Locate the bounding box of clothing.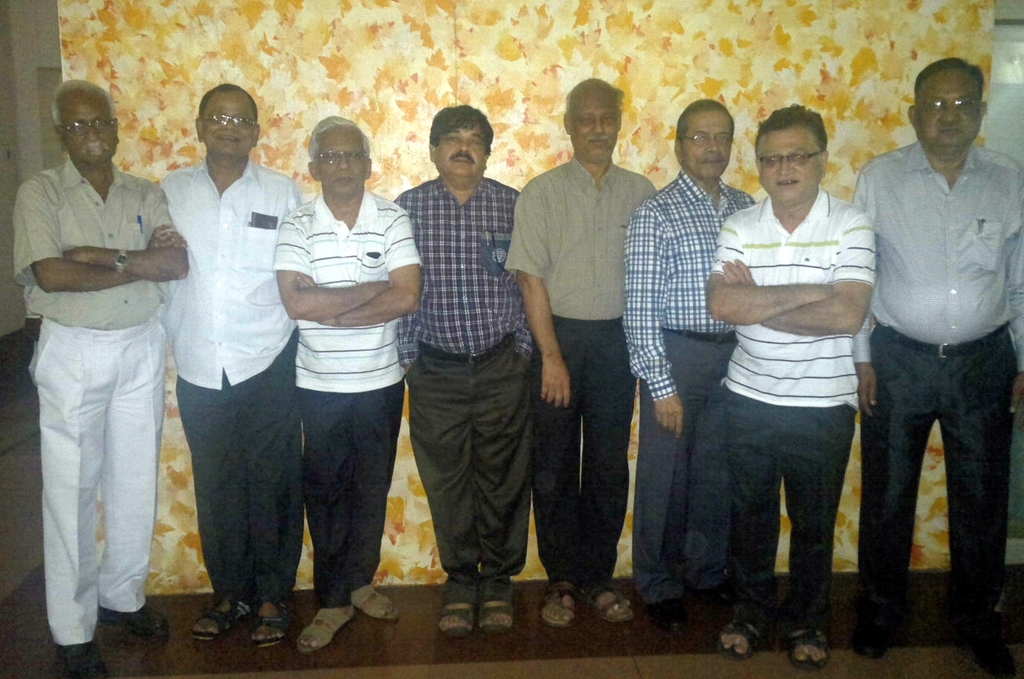
Bounding box: BBox(272, 200, 415, 603).
